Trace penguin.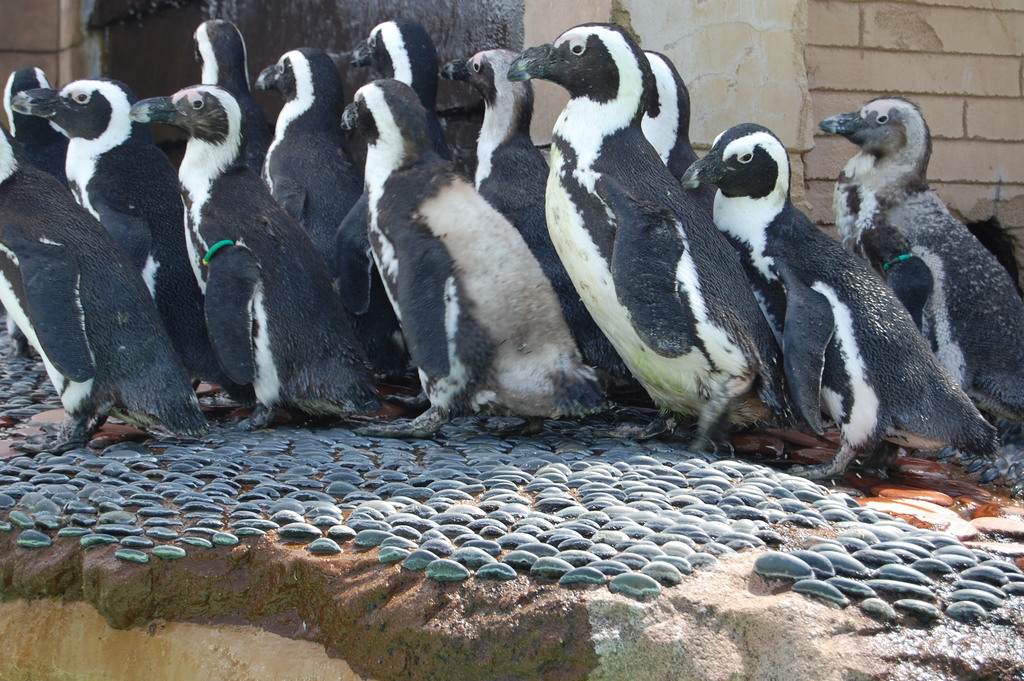
Traced to x1=639 y1=46 x2=713 y2=227.
